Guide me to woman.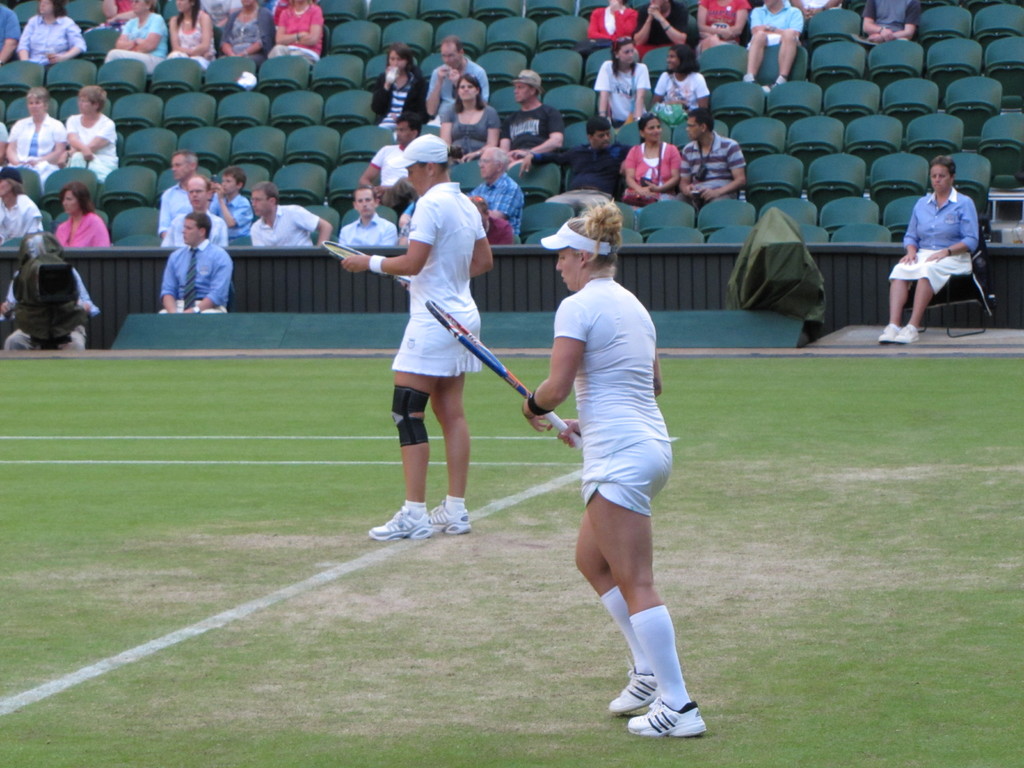
Guidance: Rect(101, 0, 168, 77).
